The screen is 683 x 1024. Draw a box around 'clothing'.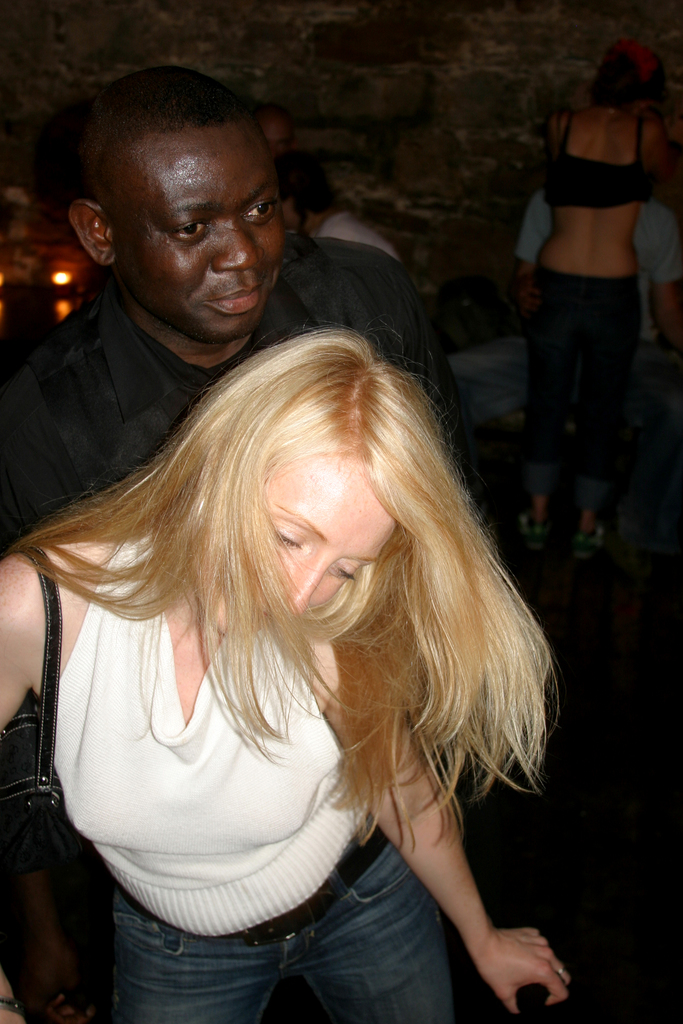
bbox(45, 536, 373, 936).
